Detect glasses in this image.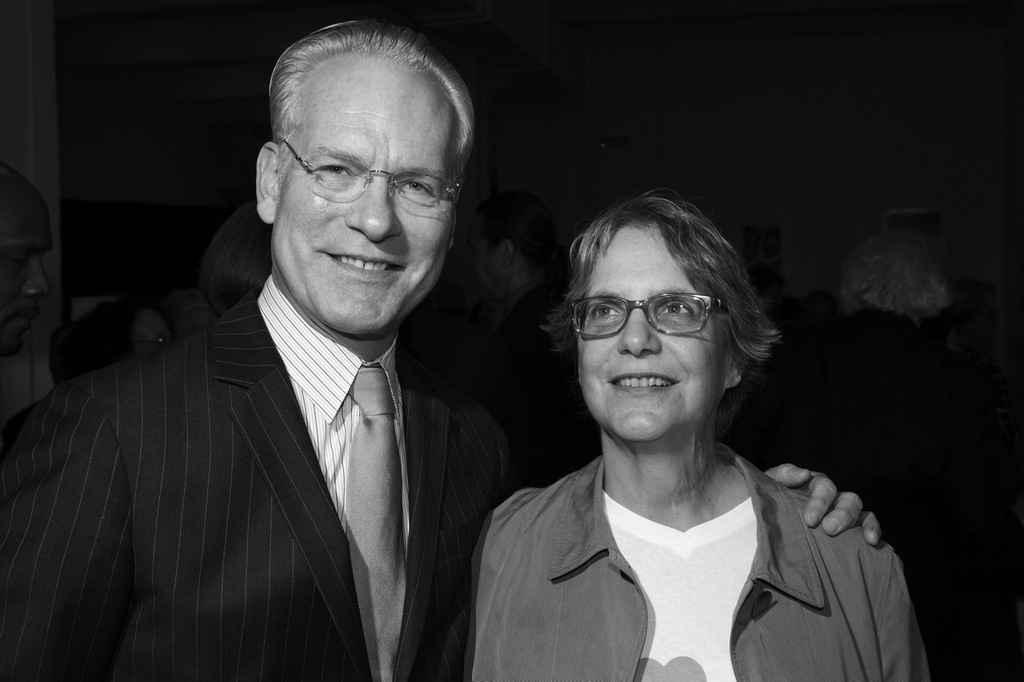
Detection: bbox=[133, 335, 175, 351].
